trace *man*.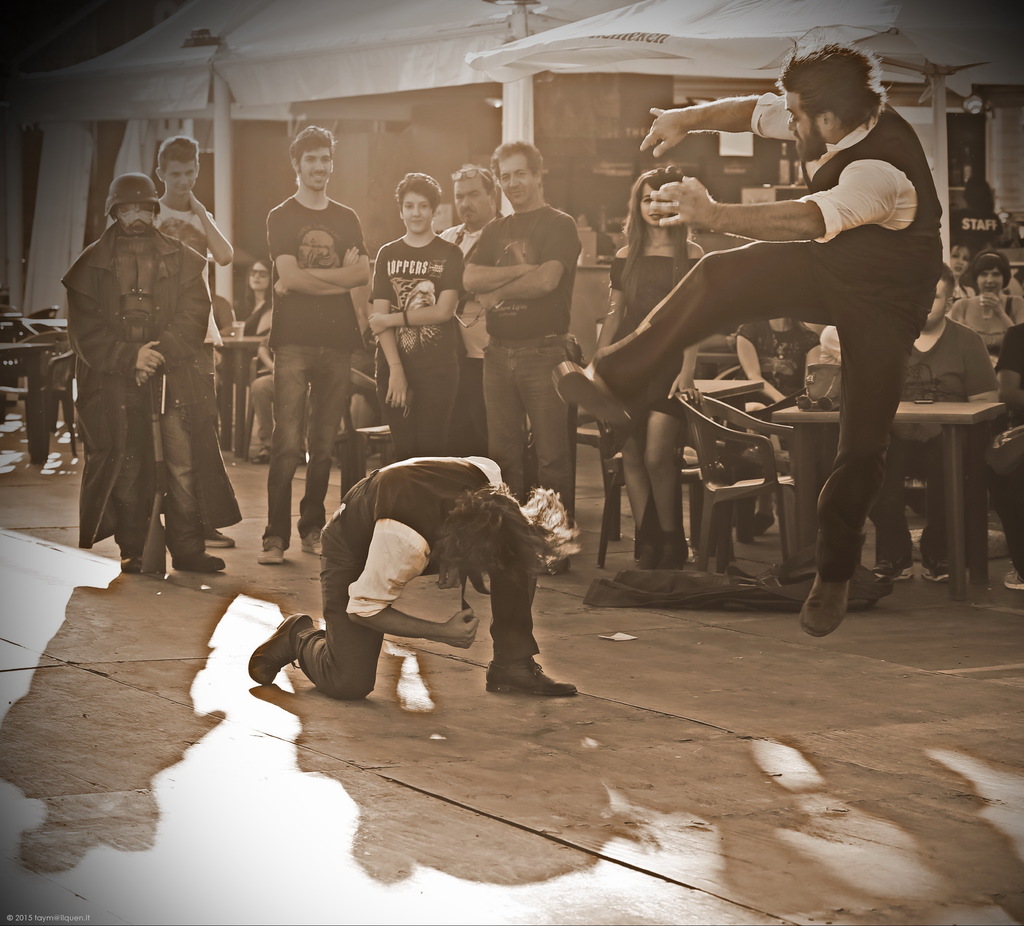
Traced to <region>556, 49, 950, 641</region>.
